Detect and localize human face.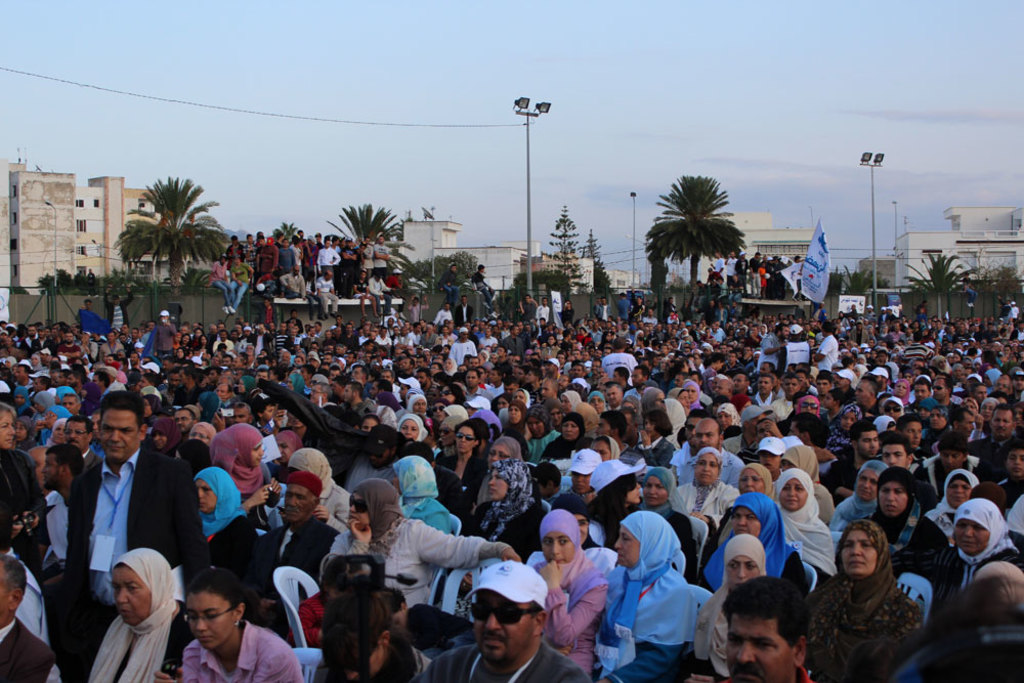
Localized at bbox=[975, 385, 990, 398].
